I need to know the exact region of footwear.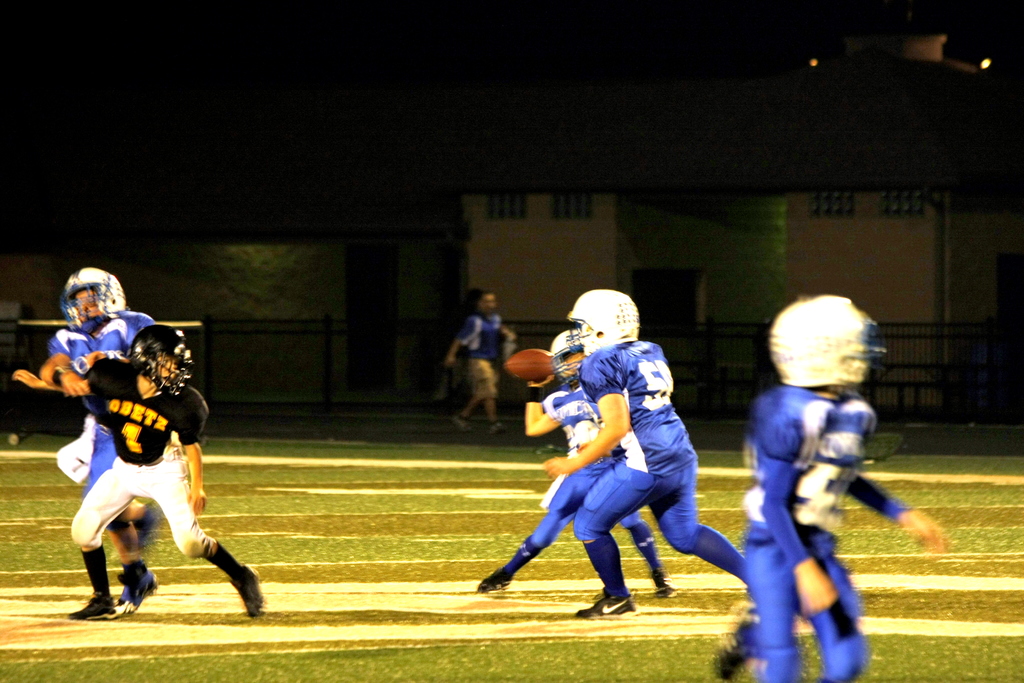
Region: 488, 425, 504, 434.
